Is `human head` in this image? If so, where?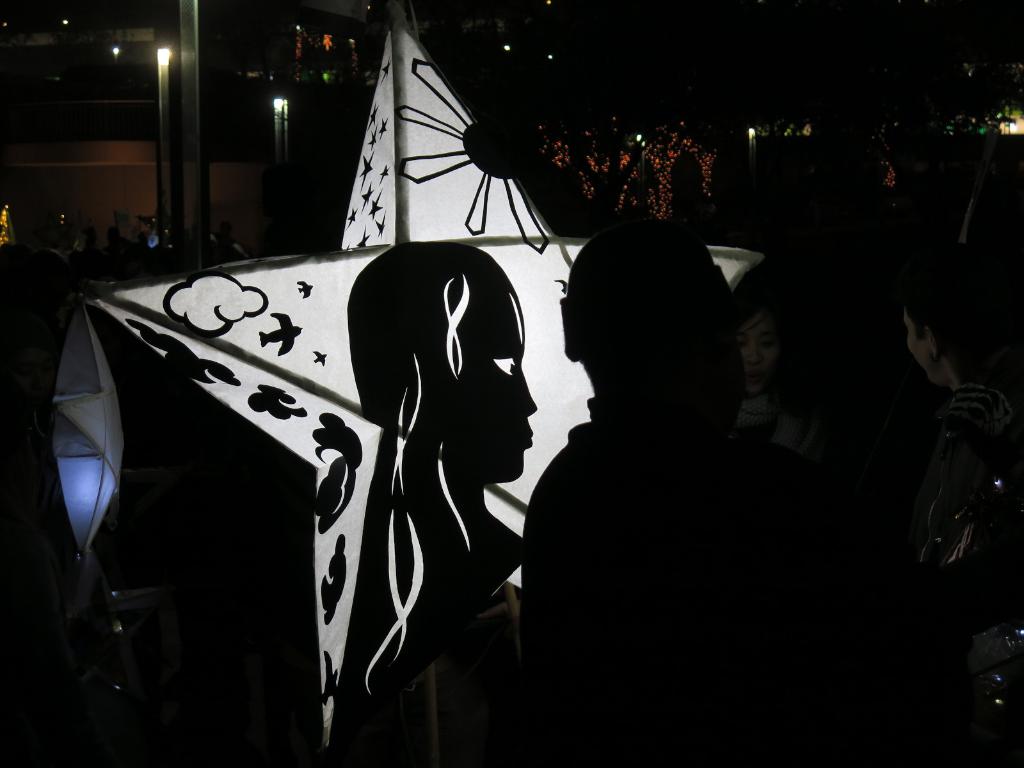
Yes, at BBox(727, 303, 787, 400).
